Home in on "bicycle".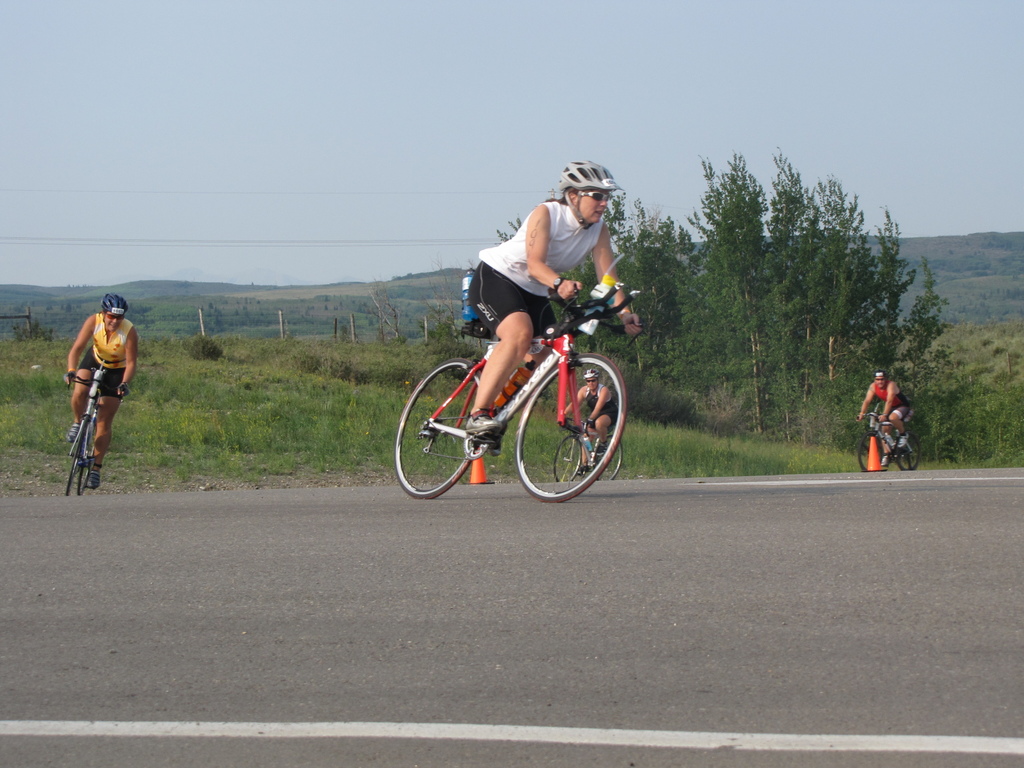
Homed in at Rect(384, 279, 636, 505).
